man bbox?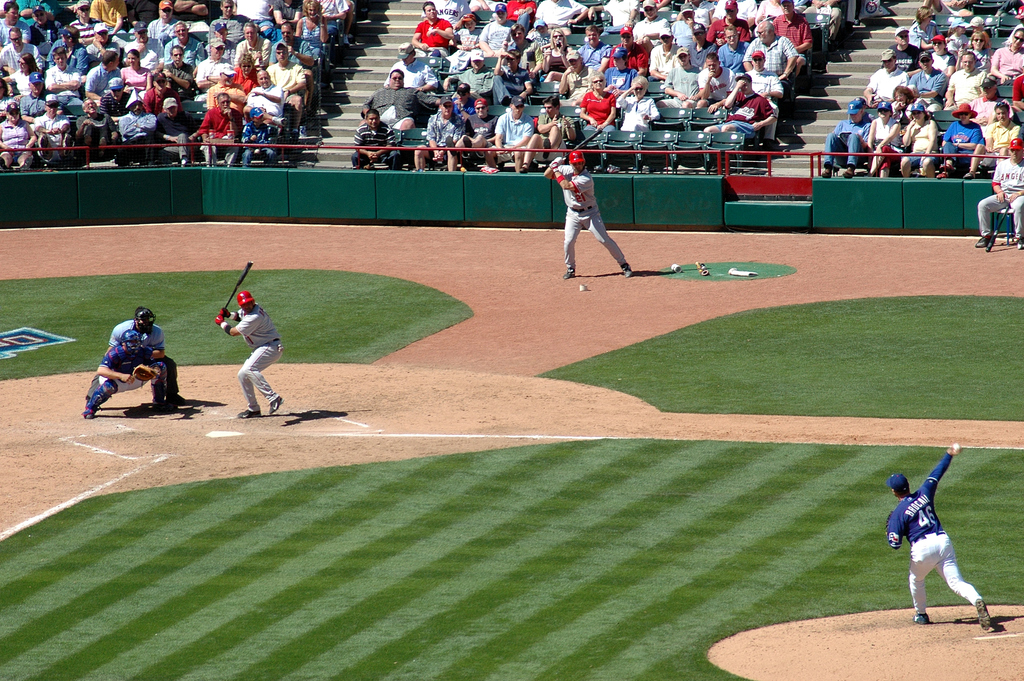
(740, 21, 798, 85)
